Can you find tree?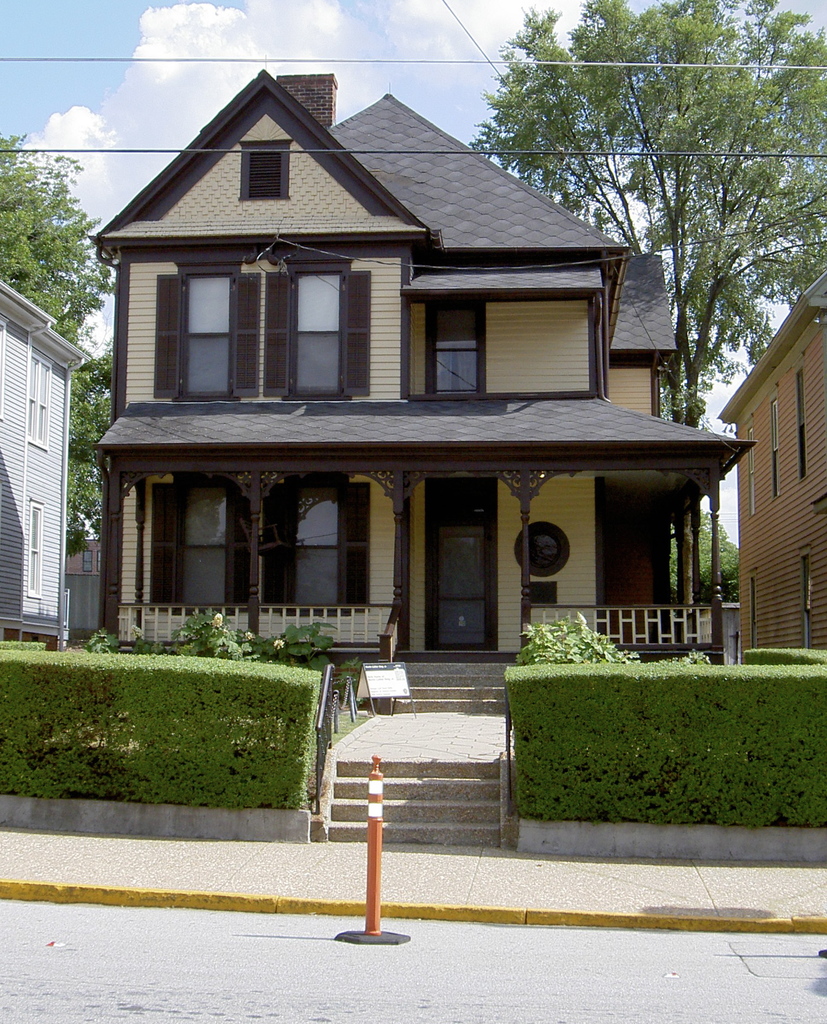
Yes, bounding box: 483 33 790 303.
